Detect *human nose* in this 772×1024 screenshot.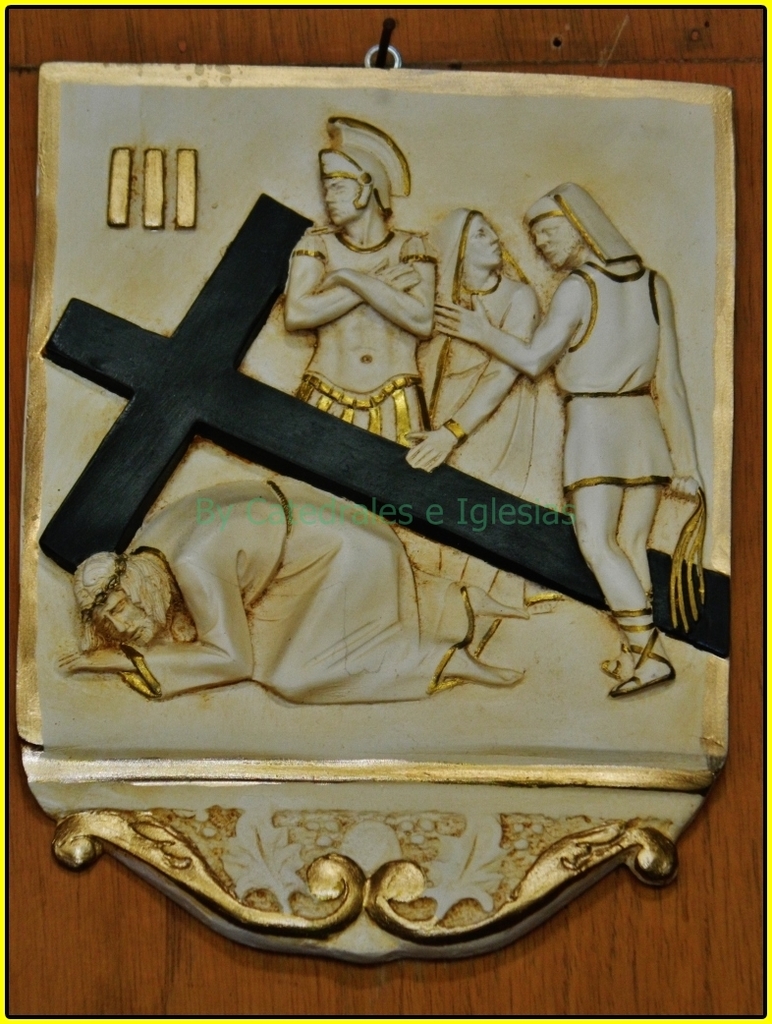
Detection: select_region(326, 187, 335, 203).
